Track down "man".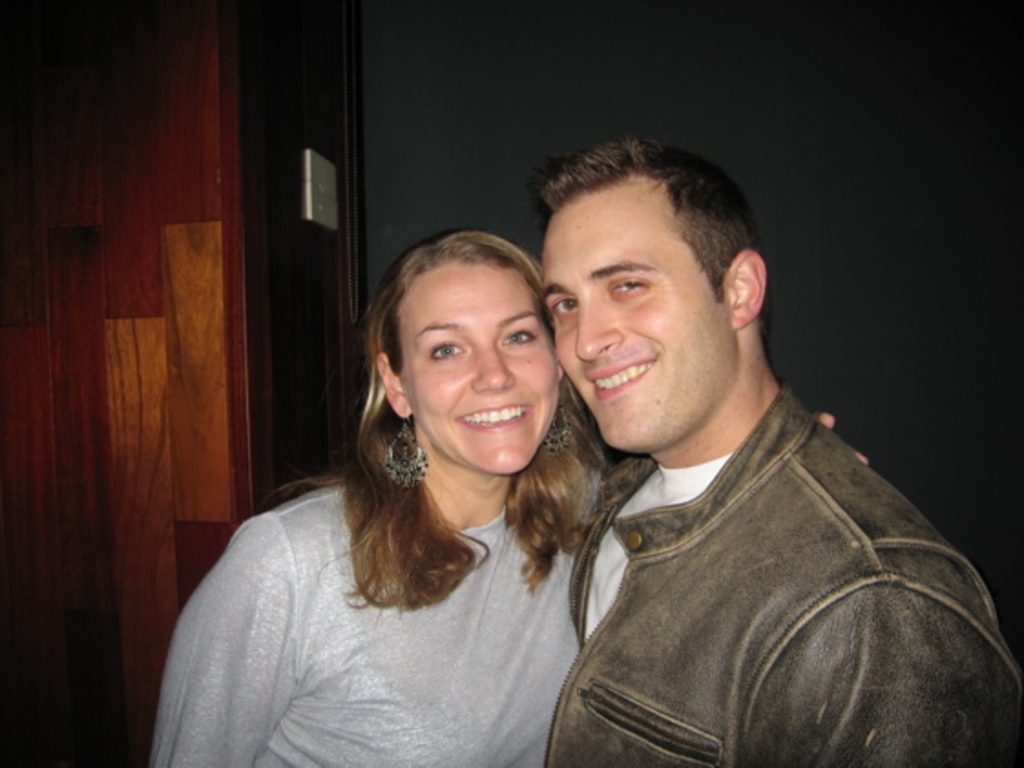
Tracked to box(493, 146, 1022, 766).
